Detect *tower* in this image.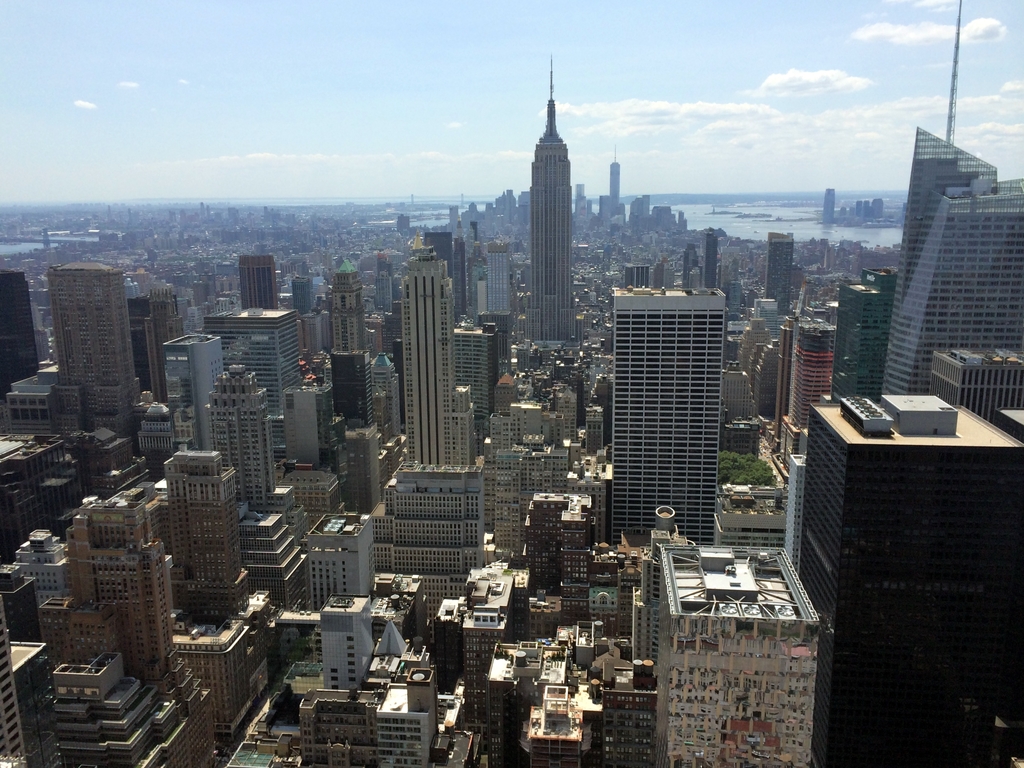
Detection: <region>164, 438, 244, 612</region>.
